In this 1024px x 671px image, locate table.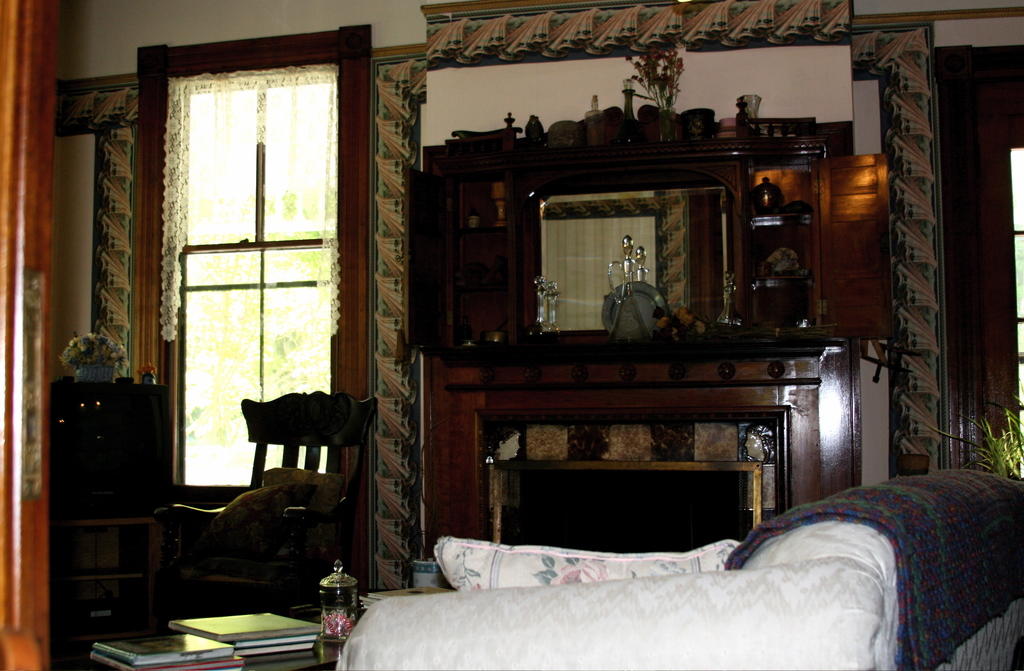
Bounding box: [54, 513, 166, 638].
